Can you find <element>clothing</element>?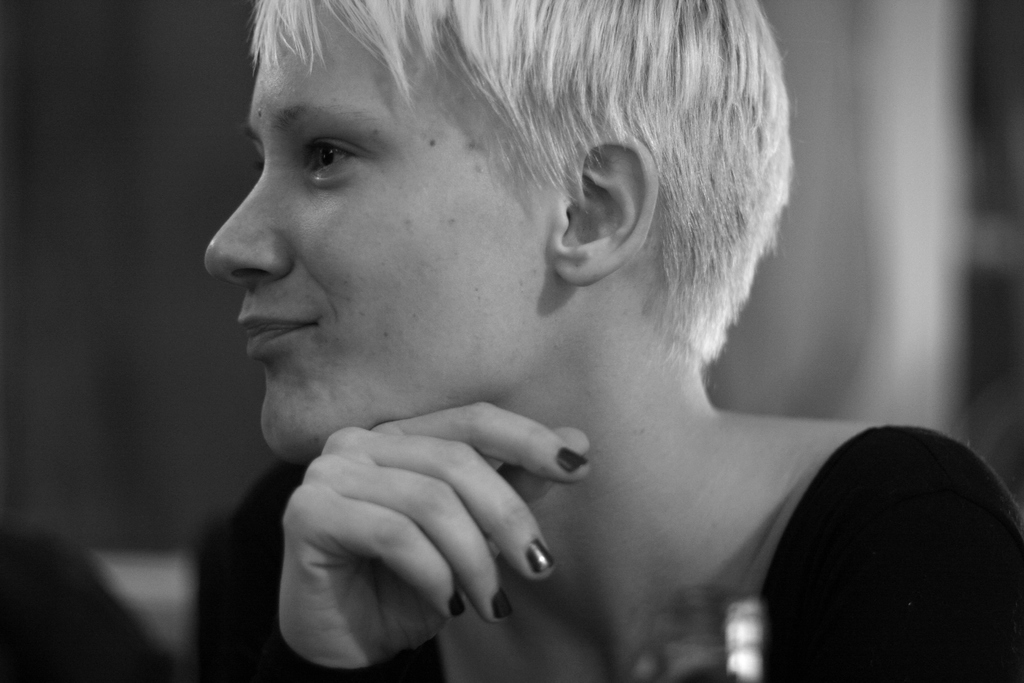
Yes, bounding box: bbox(193, 456, 1023, 682).
